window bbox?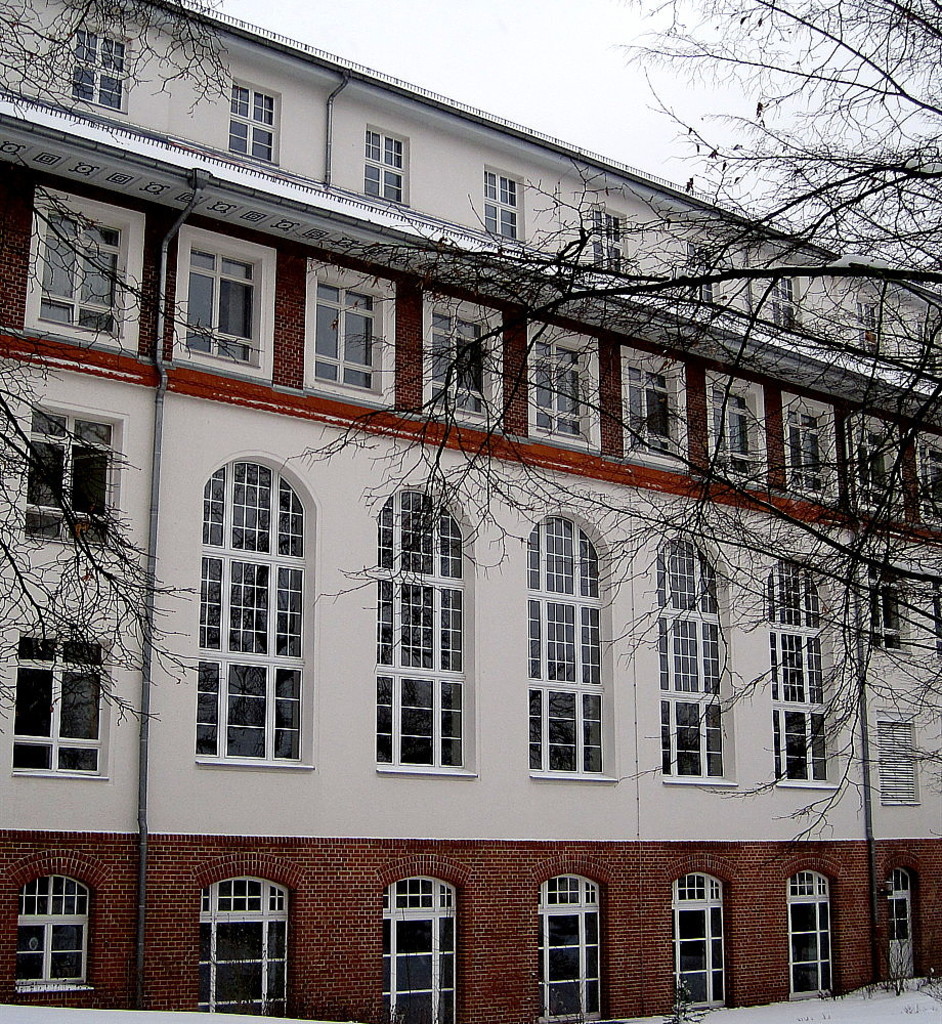
box=[881, 861, 927, 981]
